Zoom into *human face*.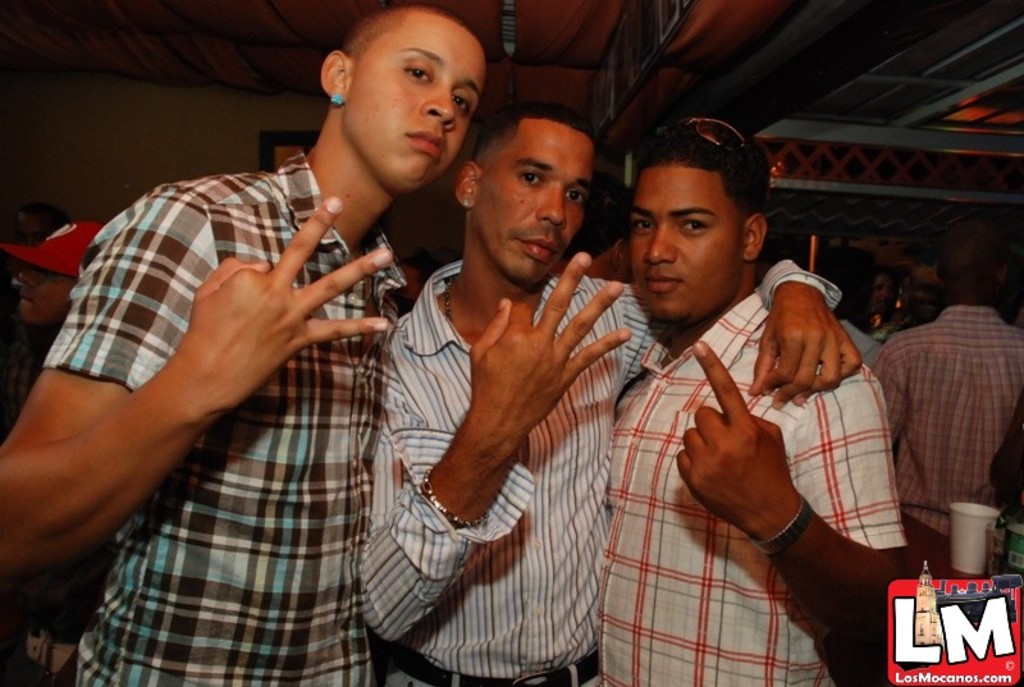
Zoom target: box(872, 272, 895, 310).
